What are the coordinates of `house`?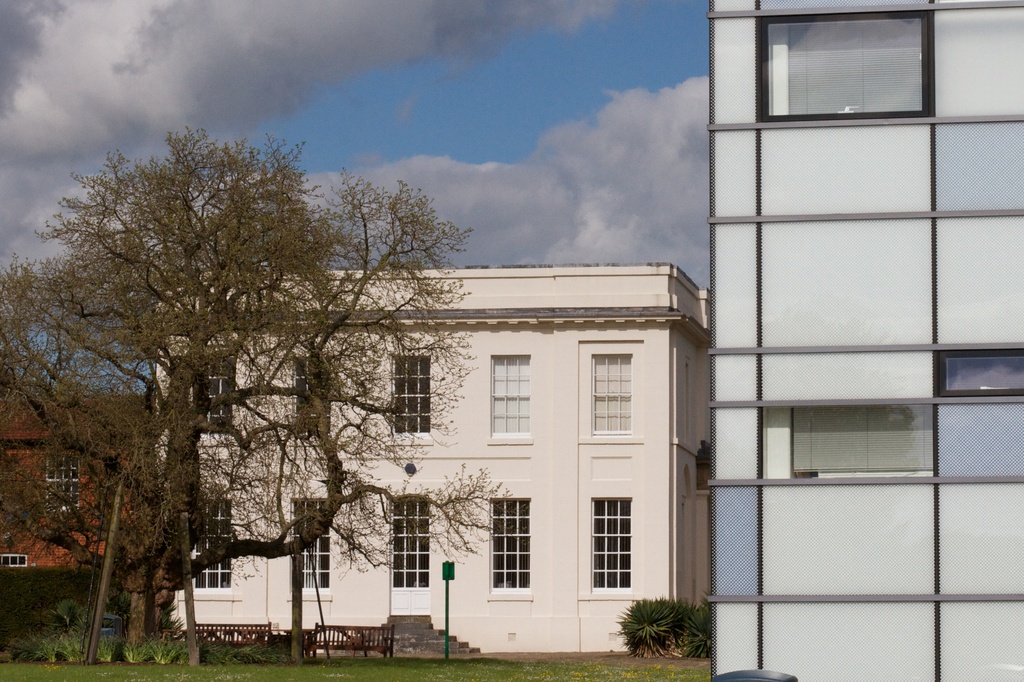
locate(118, 191, 746, 664).
